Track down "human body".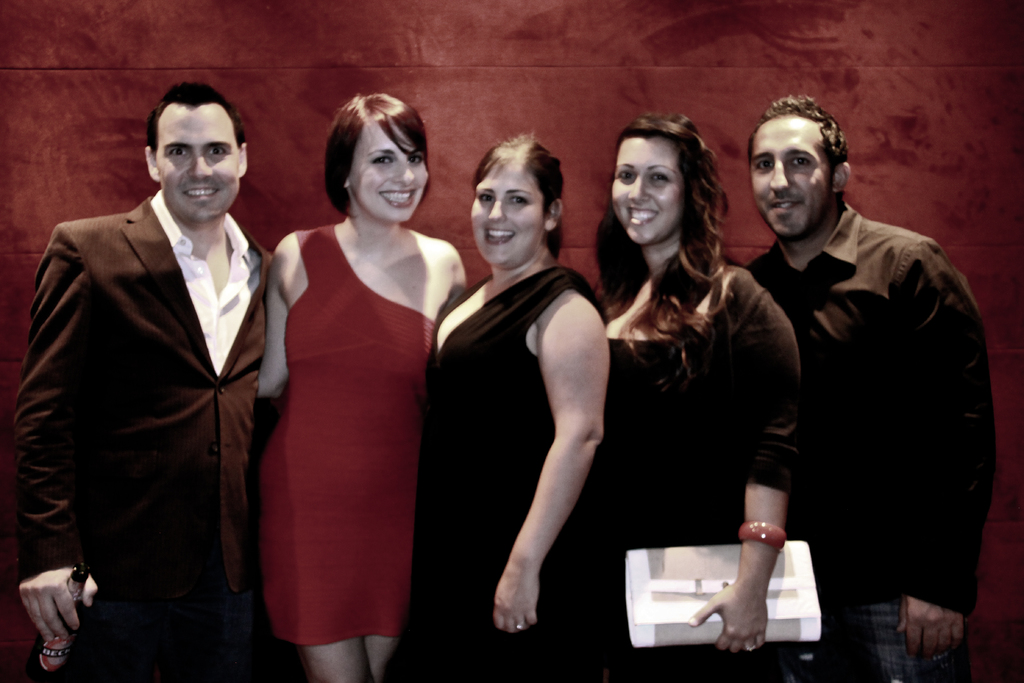
Tracked to Rect(604, 252, 801, 682).
